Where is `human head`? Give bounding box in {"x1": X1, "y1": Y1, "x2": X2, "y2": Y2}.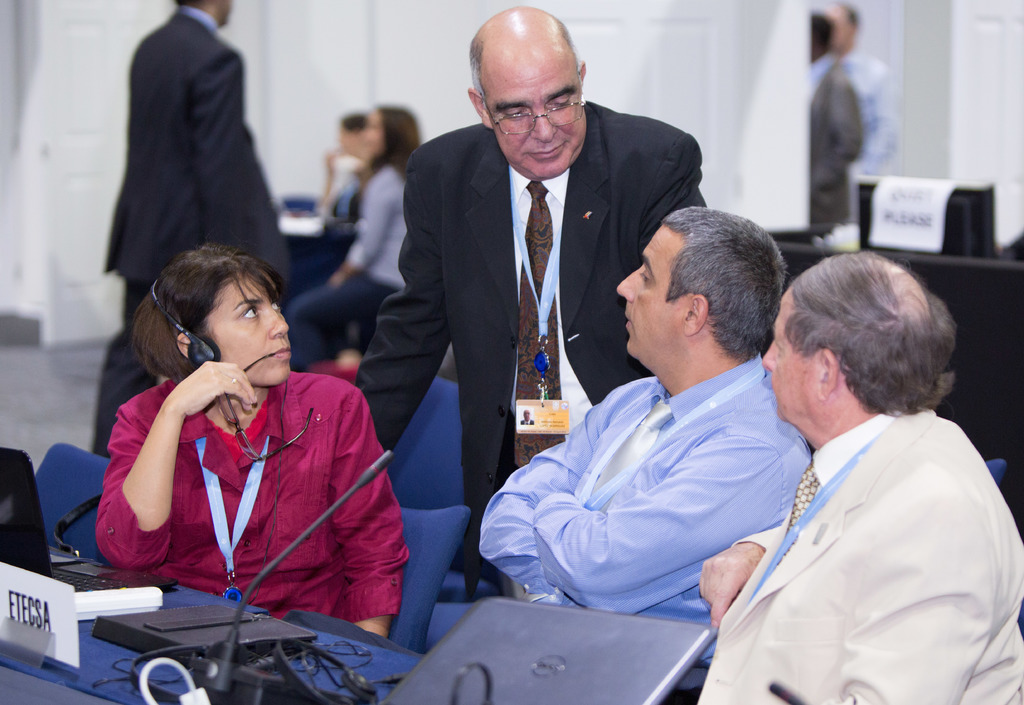
{"x1": 809, "y1": 12, "x2": 835, "y2": 61}.
